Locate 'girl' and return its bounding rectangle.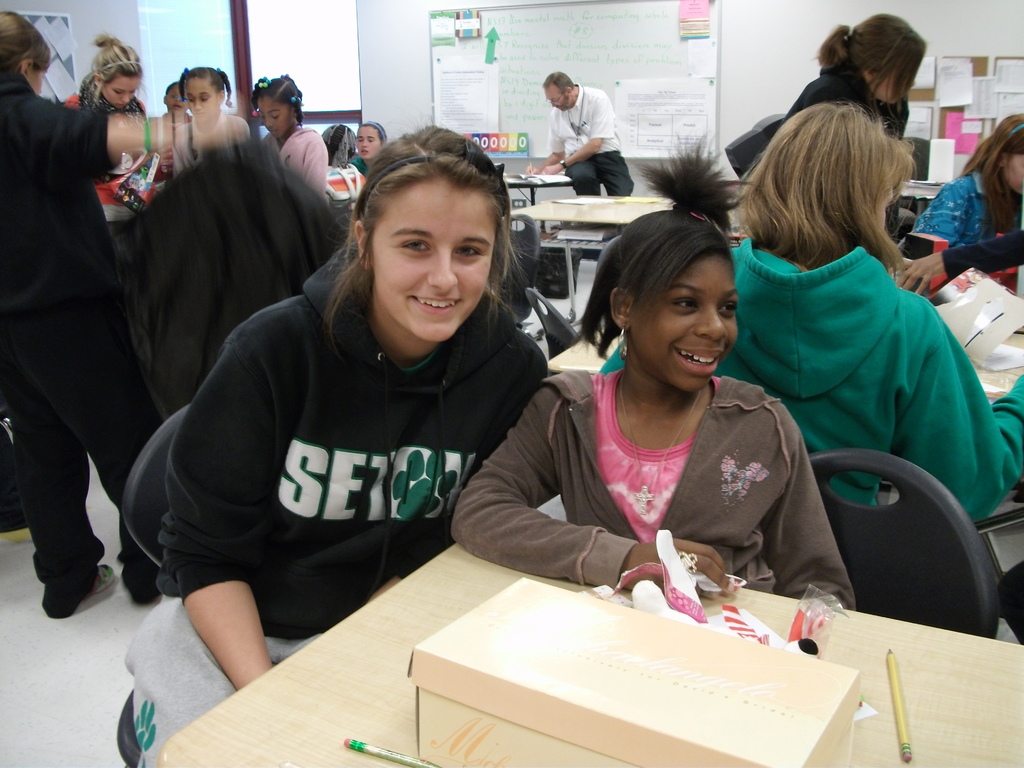
l=456, t=132, r=858, b=611.
